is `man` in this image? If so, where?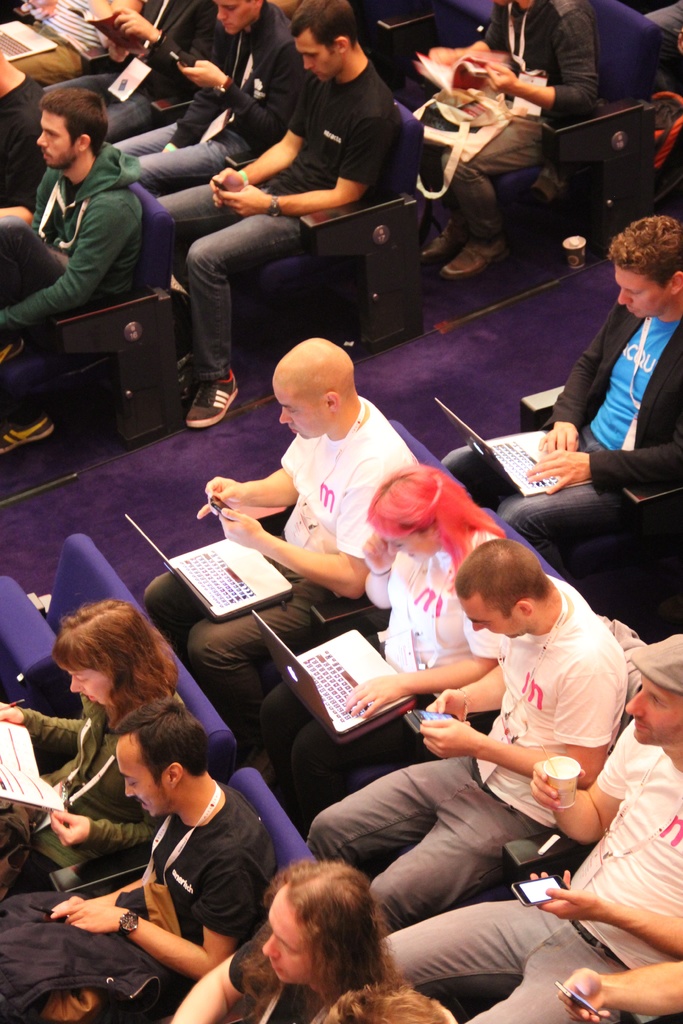
Yes, at <bbox>145, 330, 407, 733</bbox>.
